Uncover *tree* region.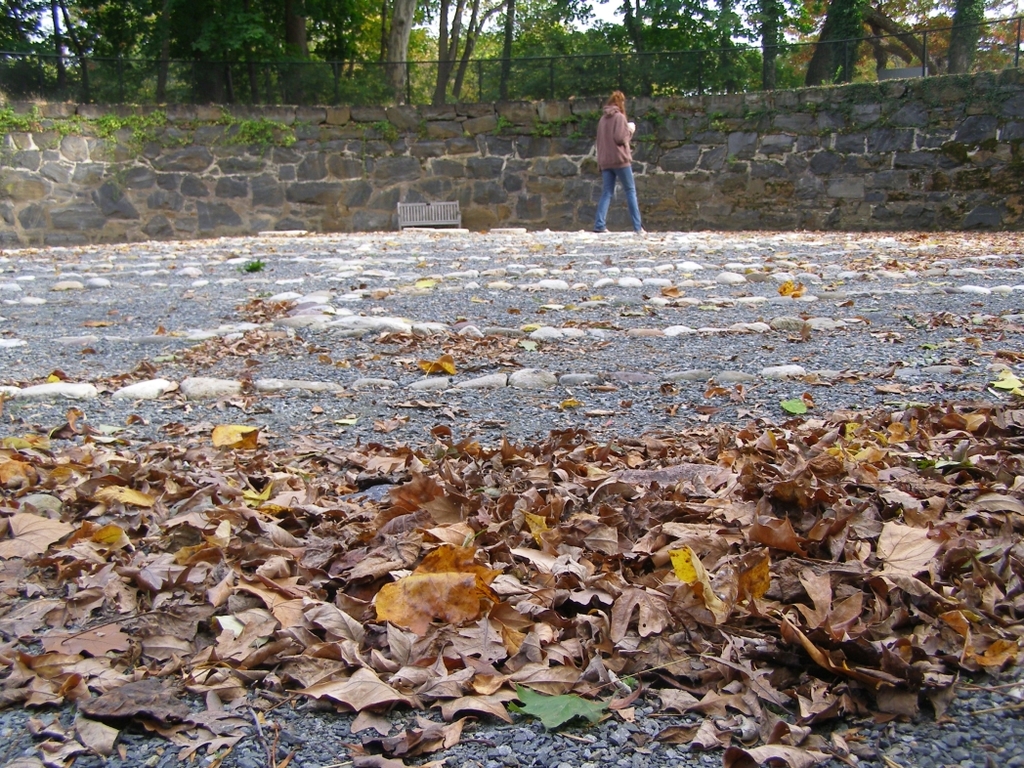
Uncovered: left=268, top=0, right=324, bottom=92.
